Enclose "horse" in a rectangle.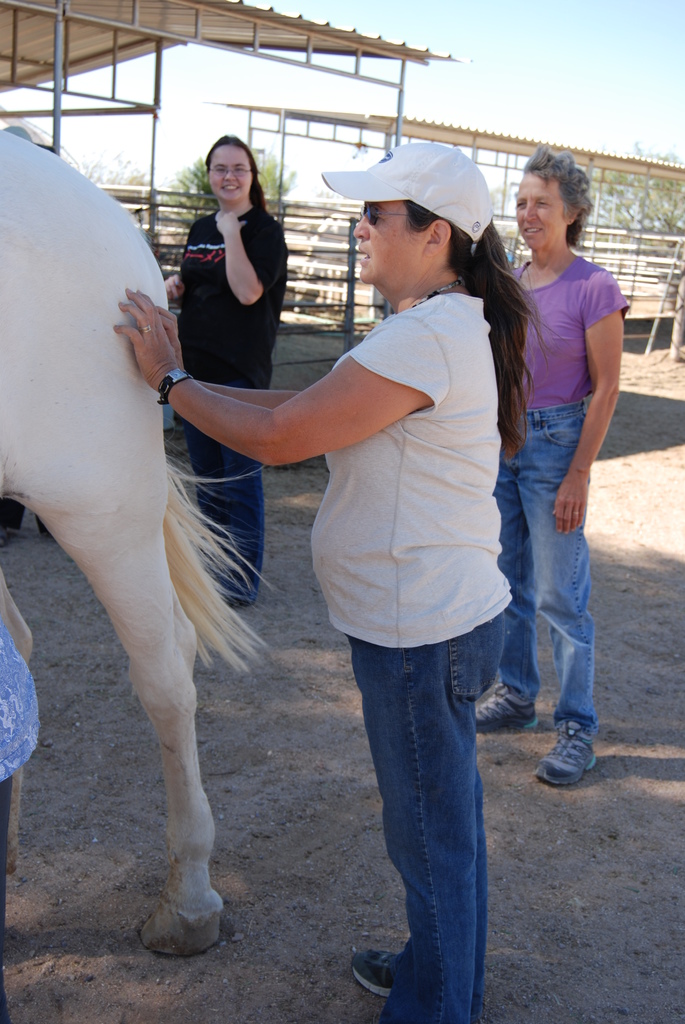
pyautogui.locateOnScreen(0, 124, 269, 960).
